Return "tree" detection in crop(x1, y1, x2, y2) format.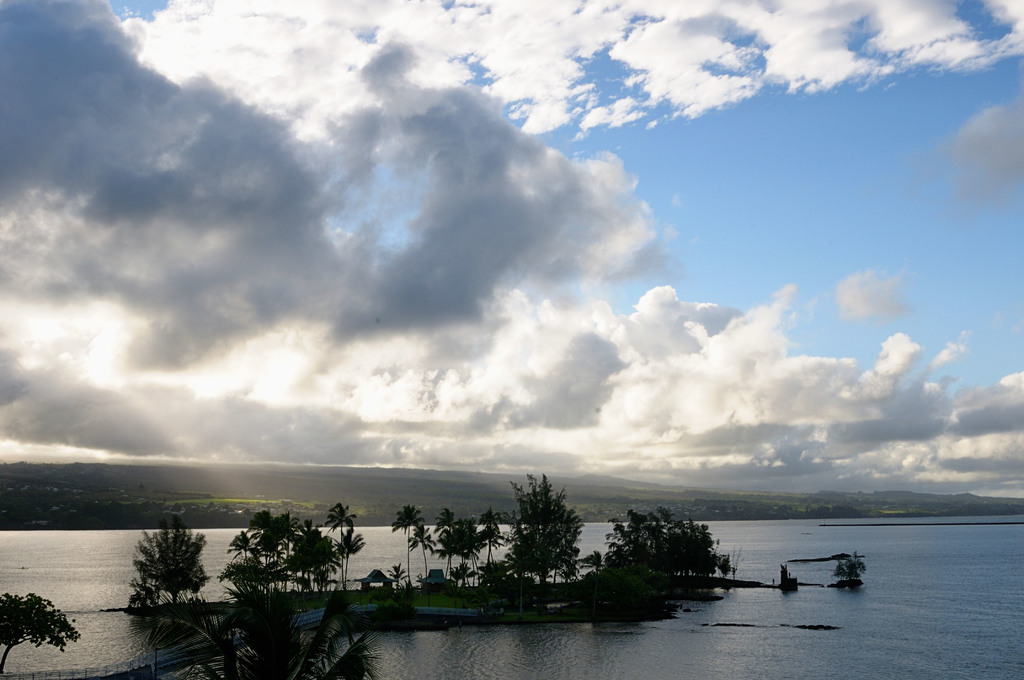
crop(291, 522, 340, 588).
